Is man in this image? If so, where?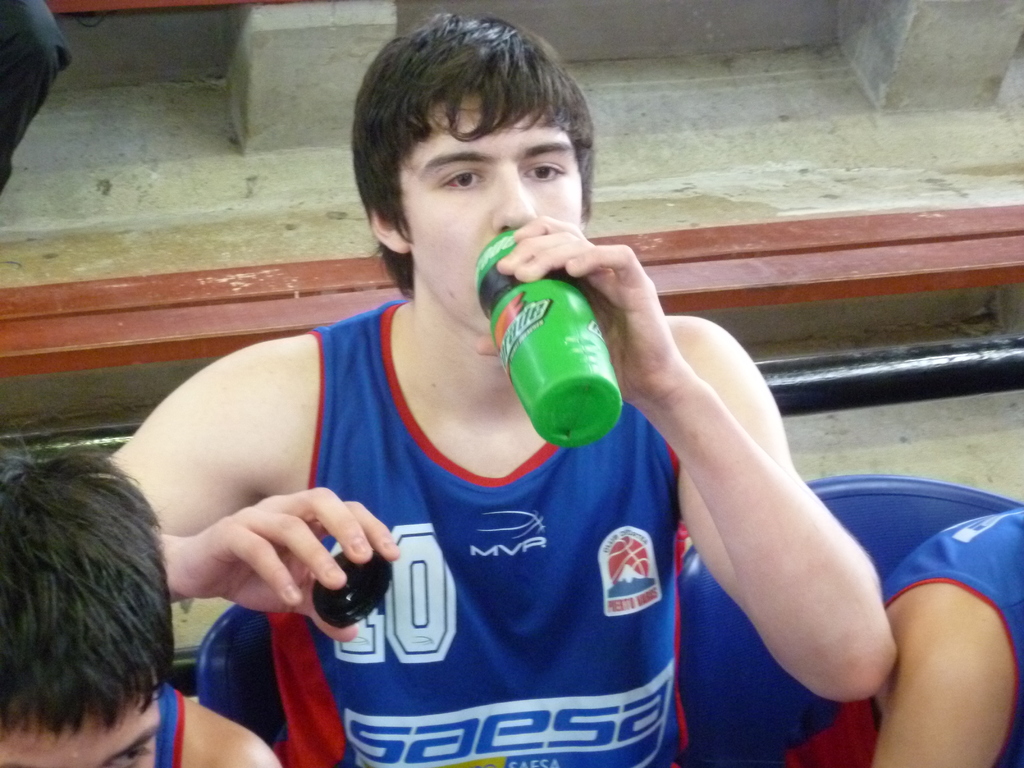
Yes, at [98, 68, 905, 767].
